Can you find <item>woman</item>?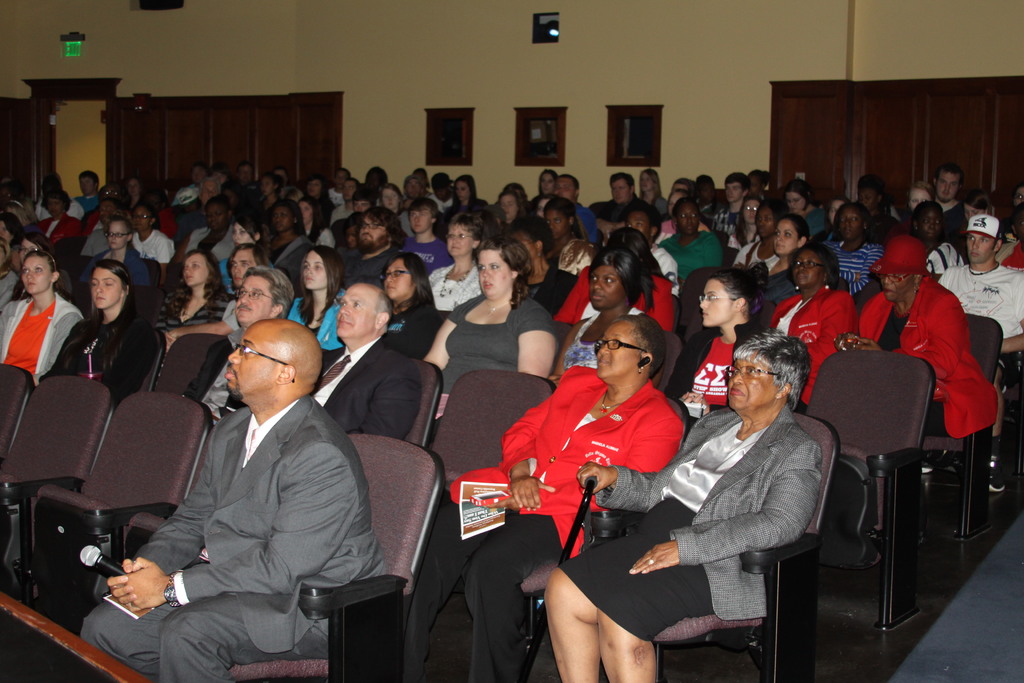
Yes, bounding box: pyautogui.locateOnScreen(0, 250, 81, 386).
